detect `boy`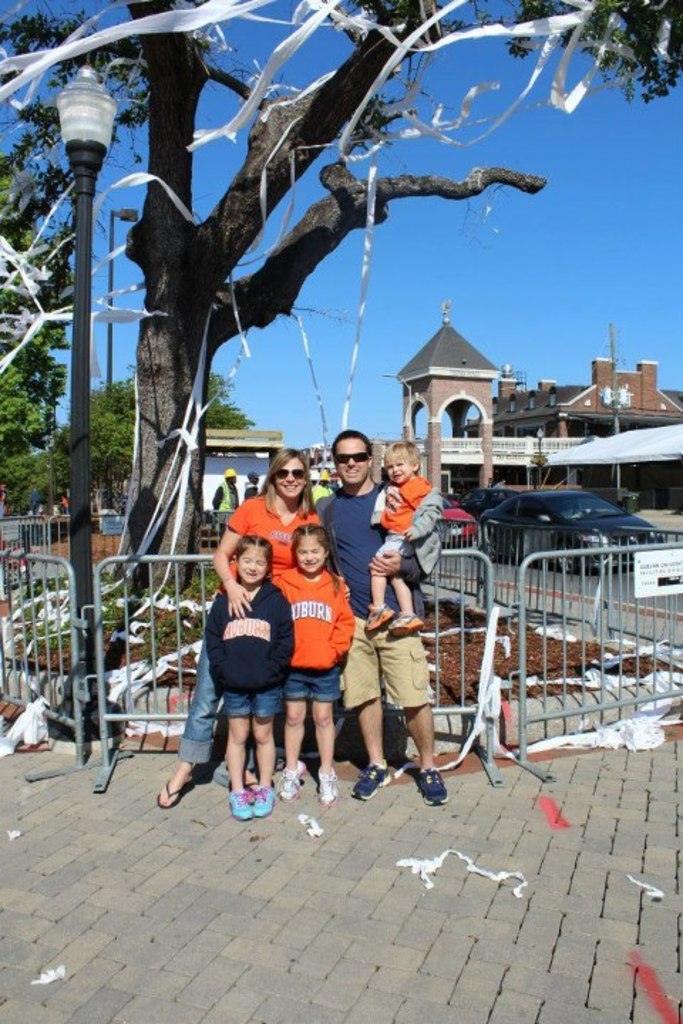
region(360, 438, 444, 634)
